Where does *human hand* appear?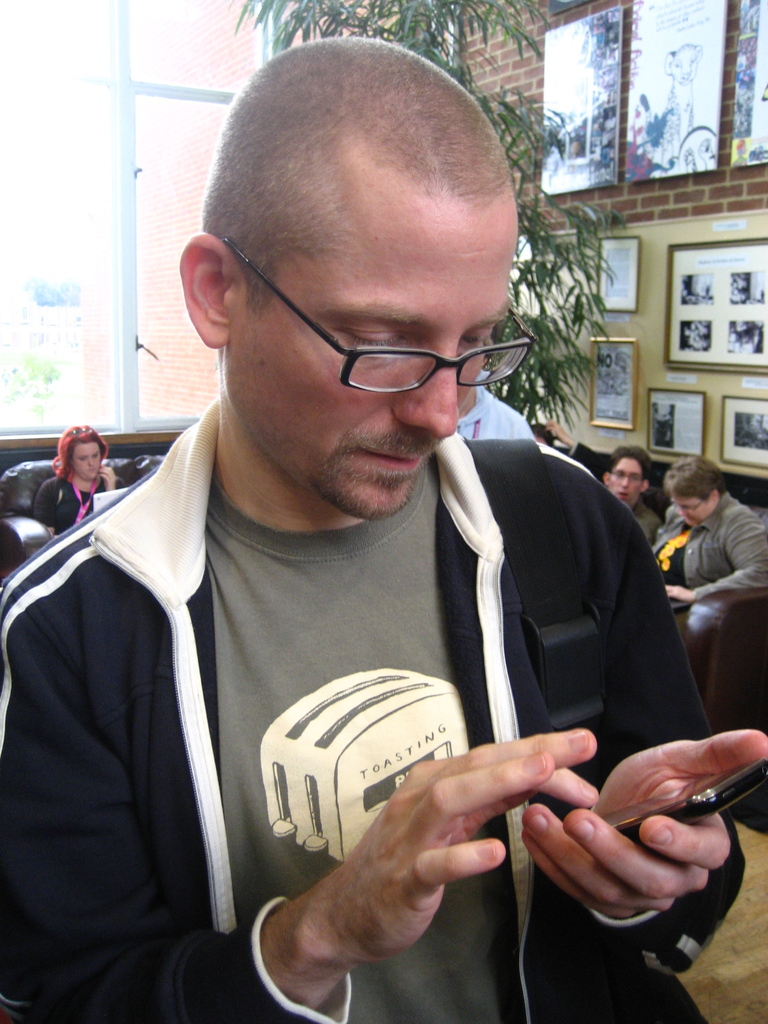
Appears at box(543, 731, 754, 938).
